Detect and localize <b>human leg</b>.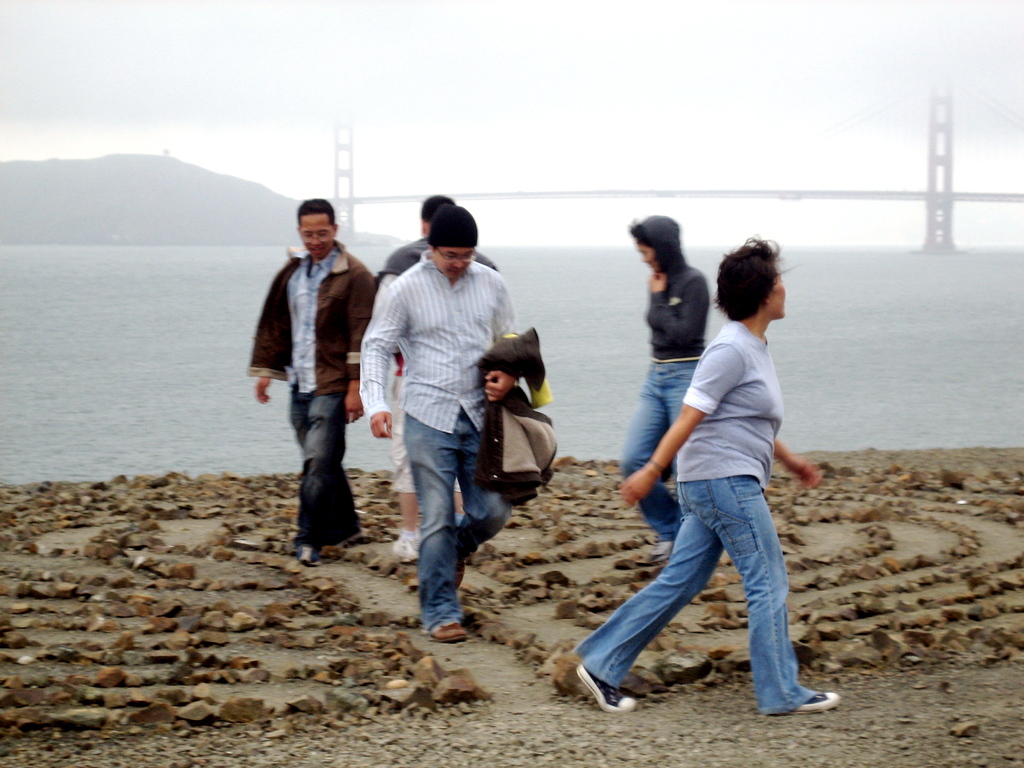
Localized at crop(288, 386, 361, 541).
